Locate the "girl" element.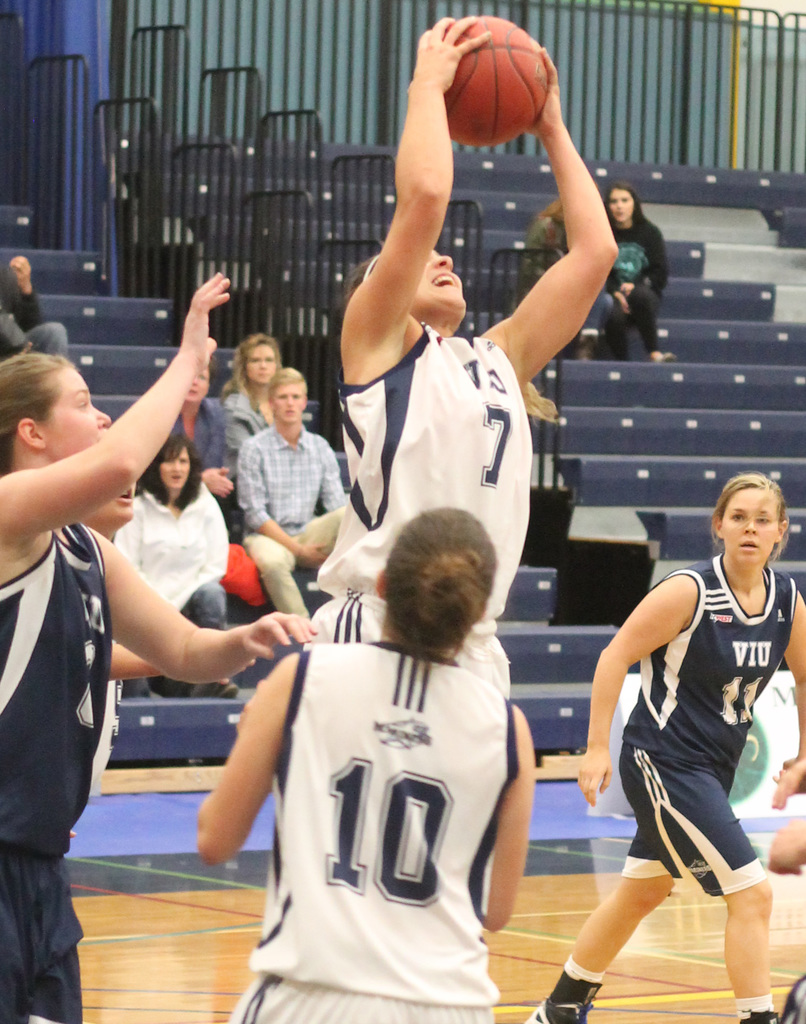
Element bbox: detection(0, 271, 317, 1023).
